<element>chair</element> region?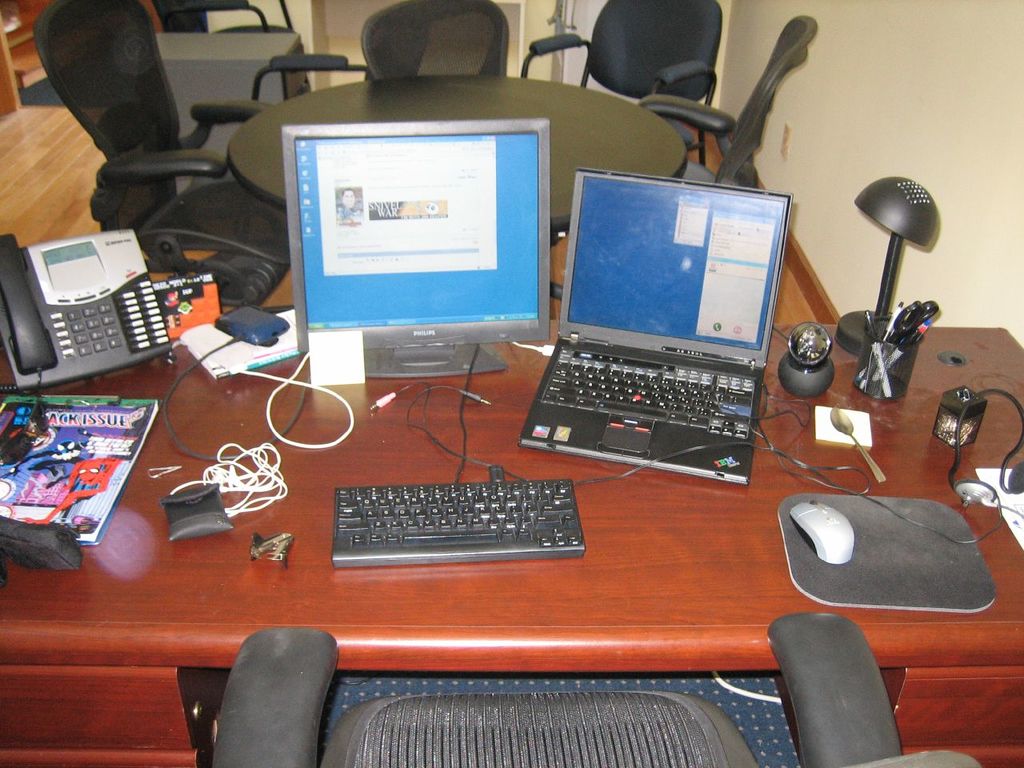
x1=29 y1=0 x2=290 y2=303
